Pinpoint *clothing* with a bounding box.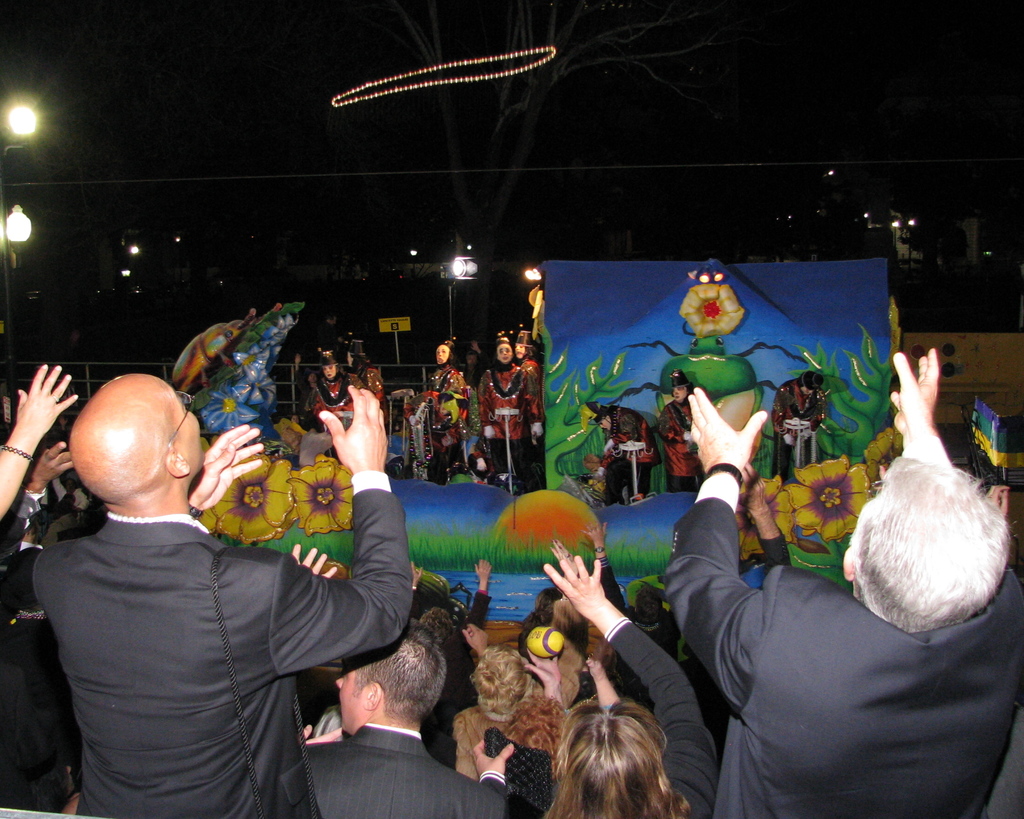
(771, 379, 827, 477).
